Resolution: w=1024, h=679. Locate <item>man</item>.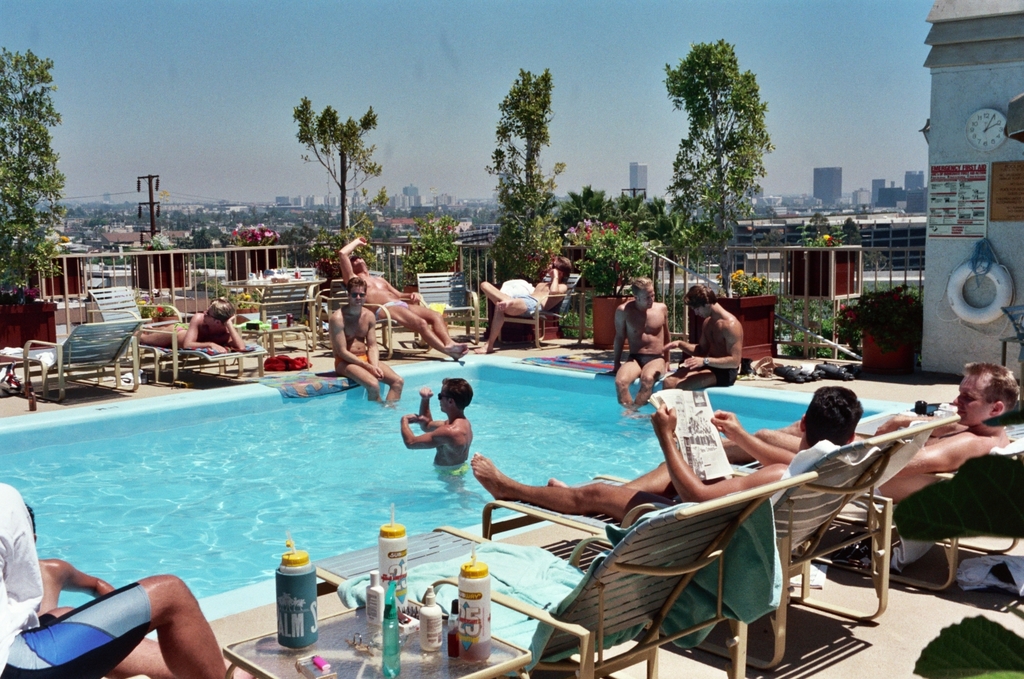
bbox=[471, 386, 866, 526].
